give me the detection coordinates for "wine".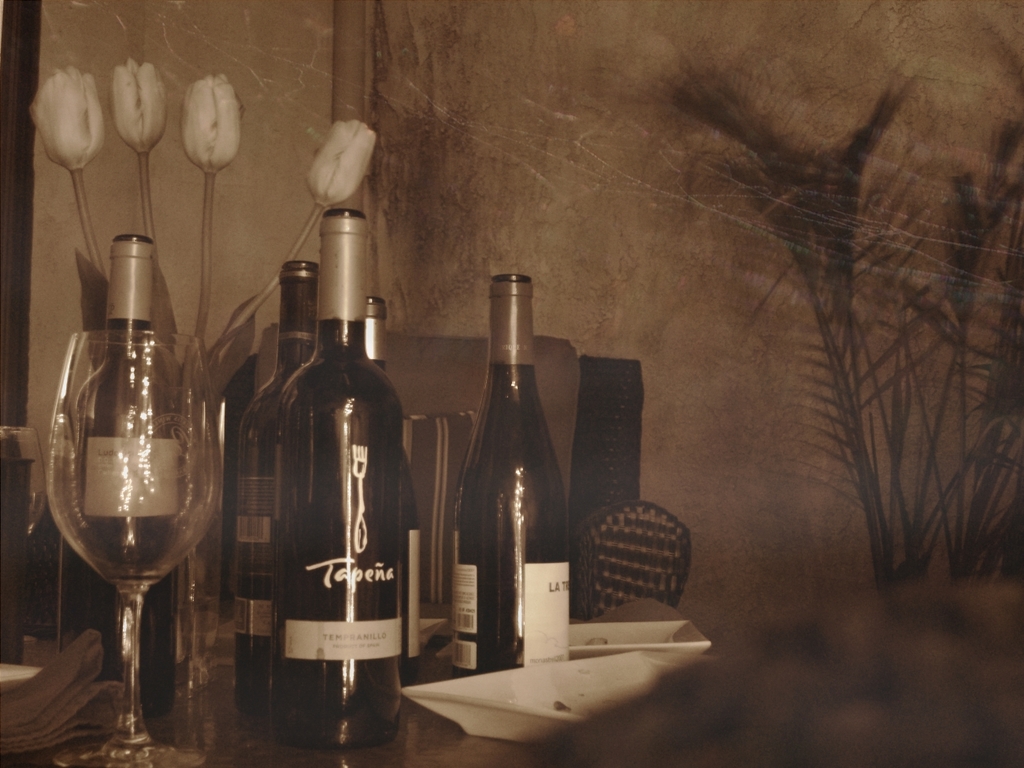
[58, 232, 176, 722].
